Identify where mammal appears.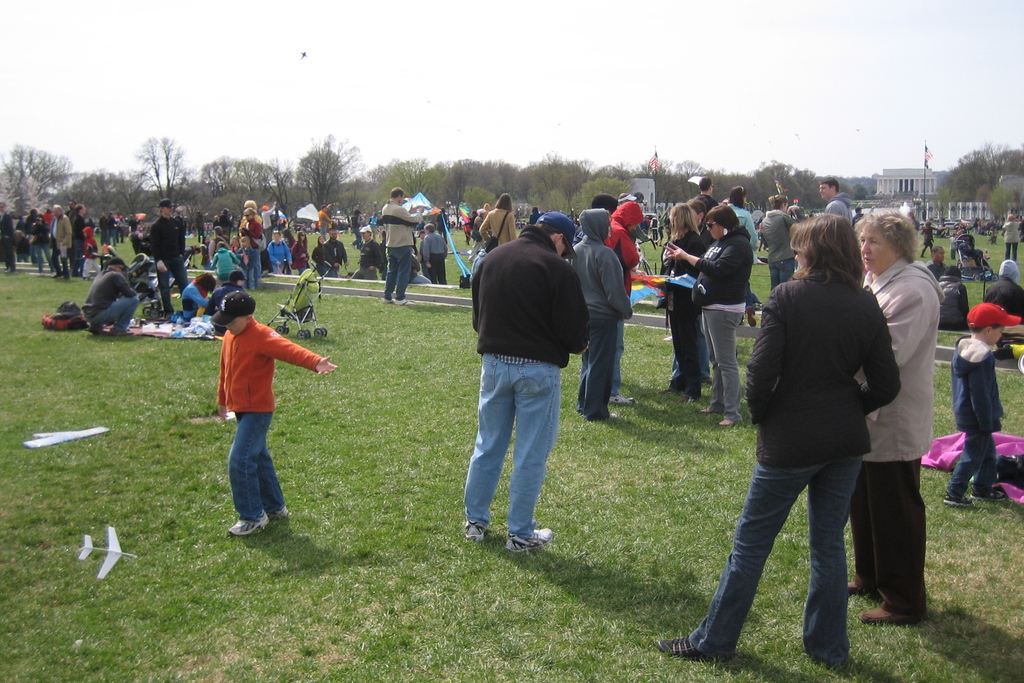
Appears at 936, 265, 970, 327.
